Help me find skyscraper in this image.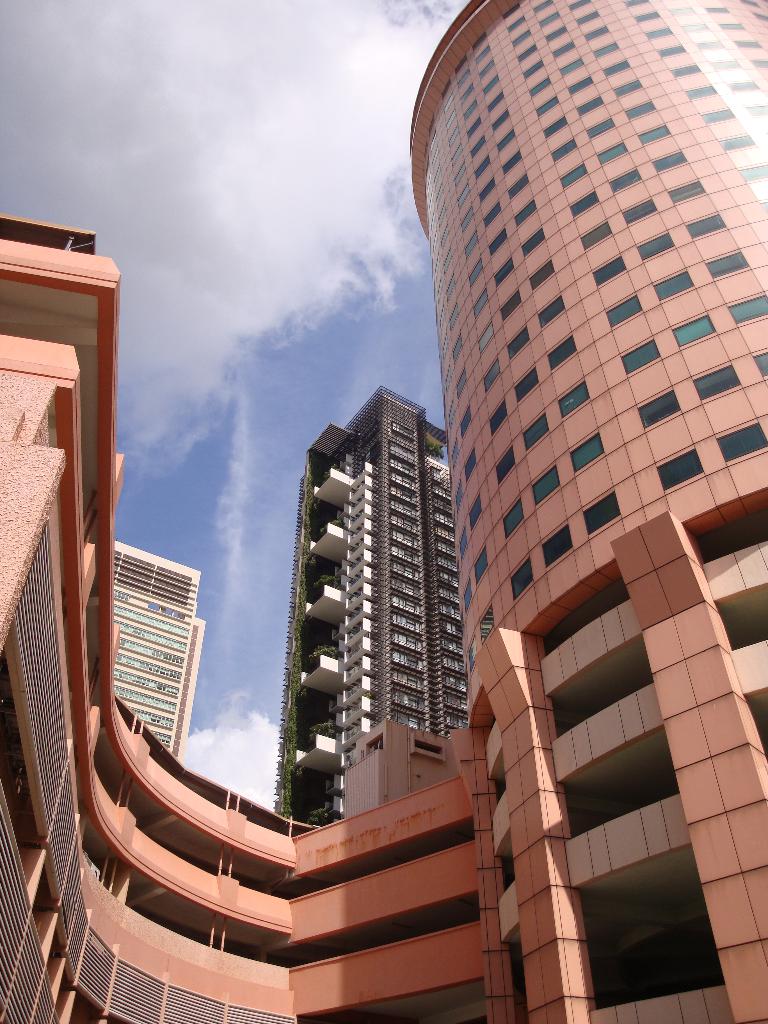
Found it: BBox(112, 536, 217, 765).
